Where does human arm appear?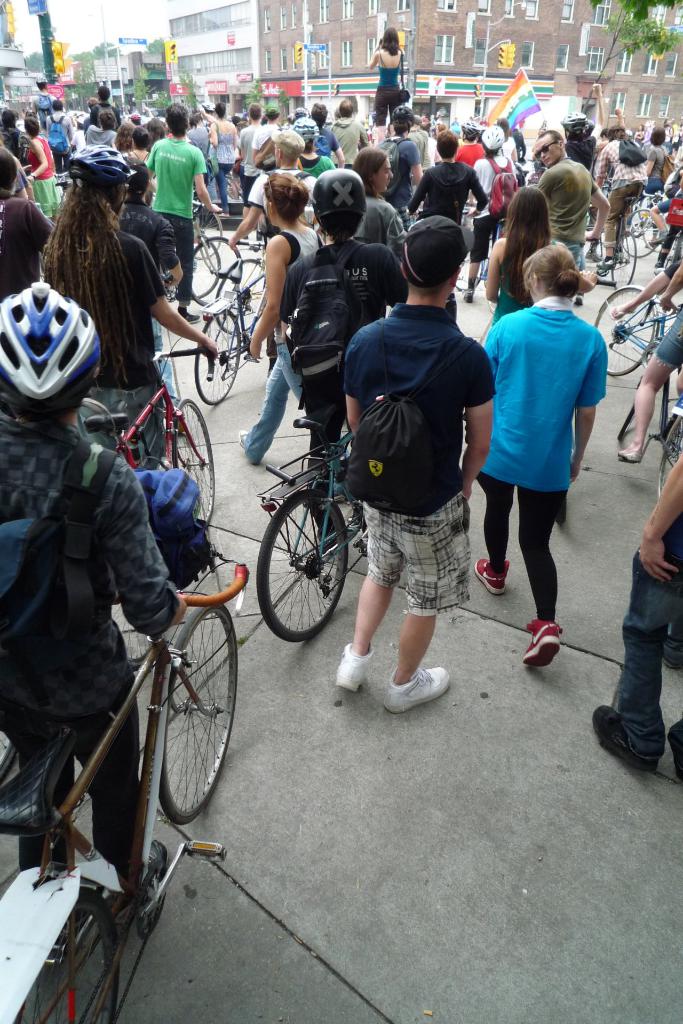
Appears at Rect(344, 346, 363, 437).
